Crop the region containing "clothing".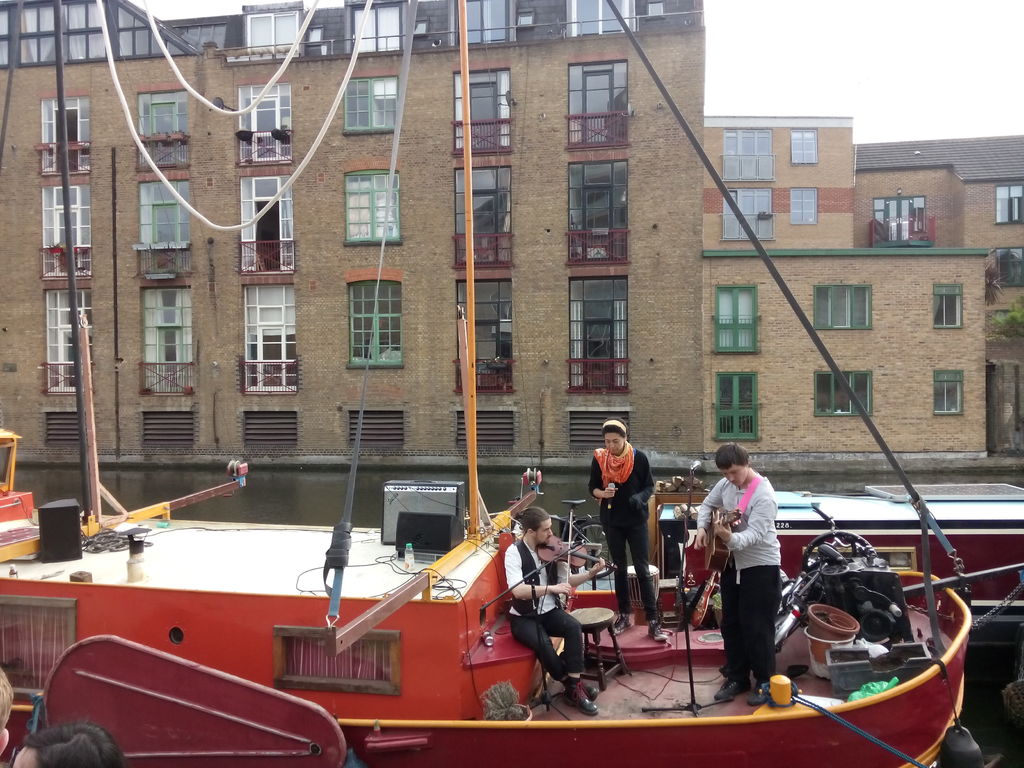
Crop region: rect(705, 465, 781, 648).
